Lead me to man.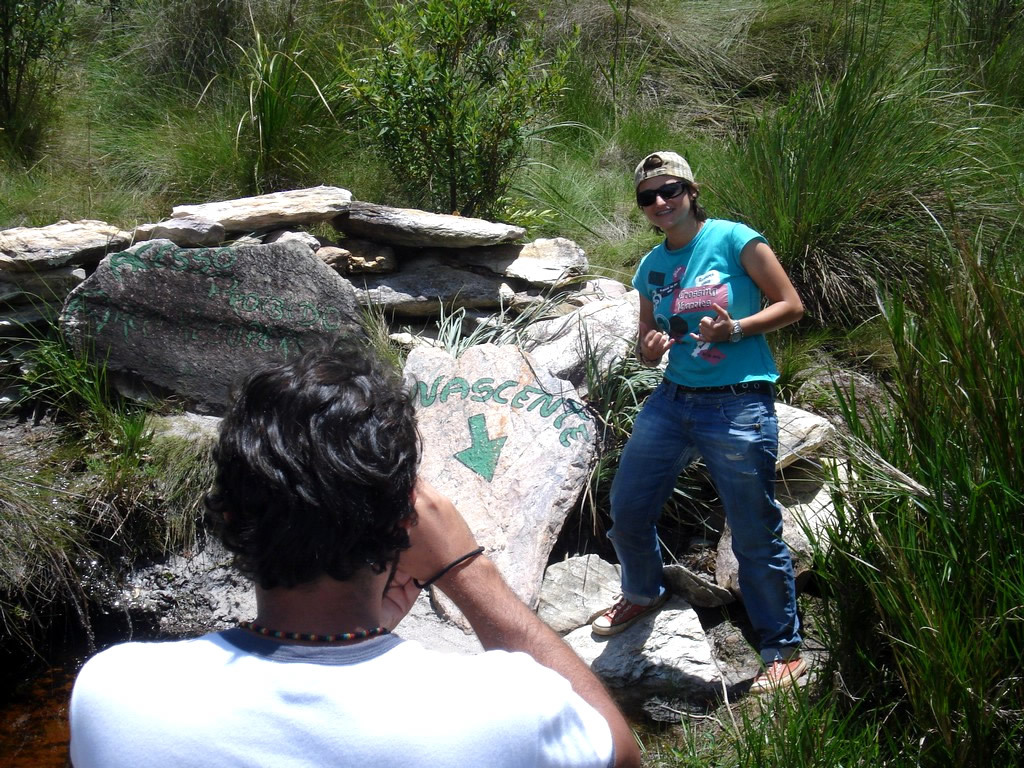
Lead to [584, 162, 809, 662].
